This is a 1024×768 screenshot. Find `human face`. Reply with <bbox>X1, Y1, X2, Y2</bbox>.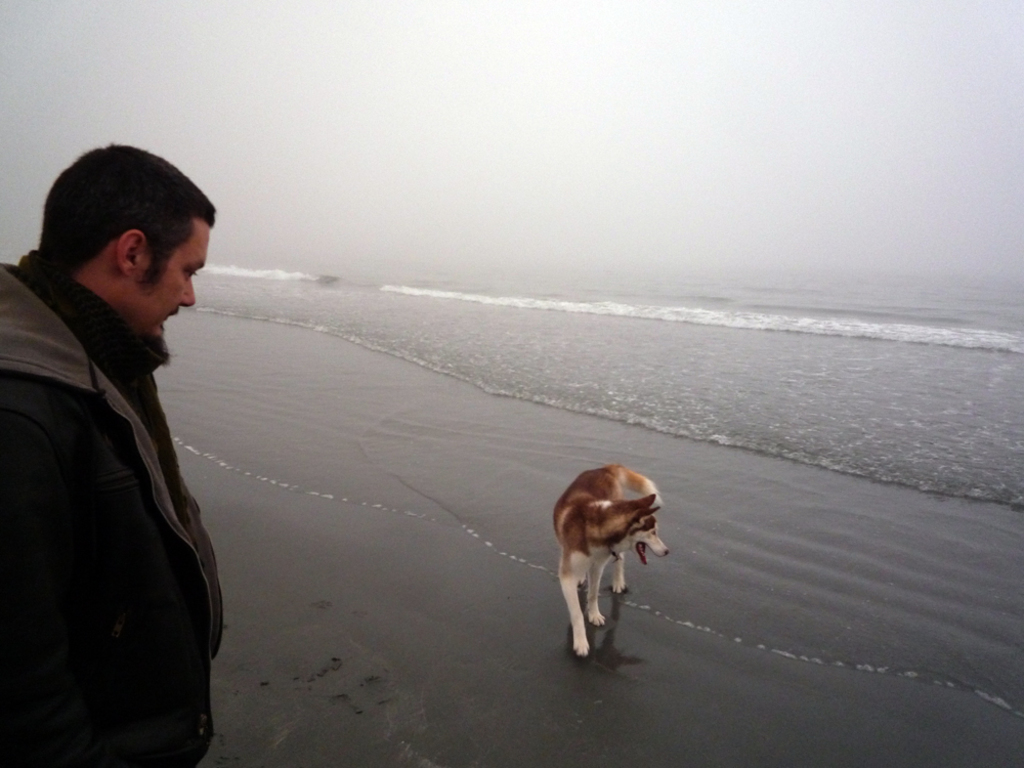
<bbox>137, 223, 210, 337</bbox>.
